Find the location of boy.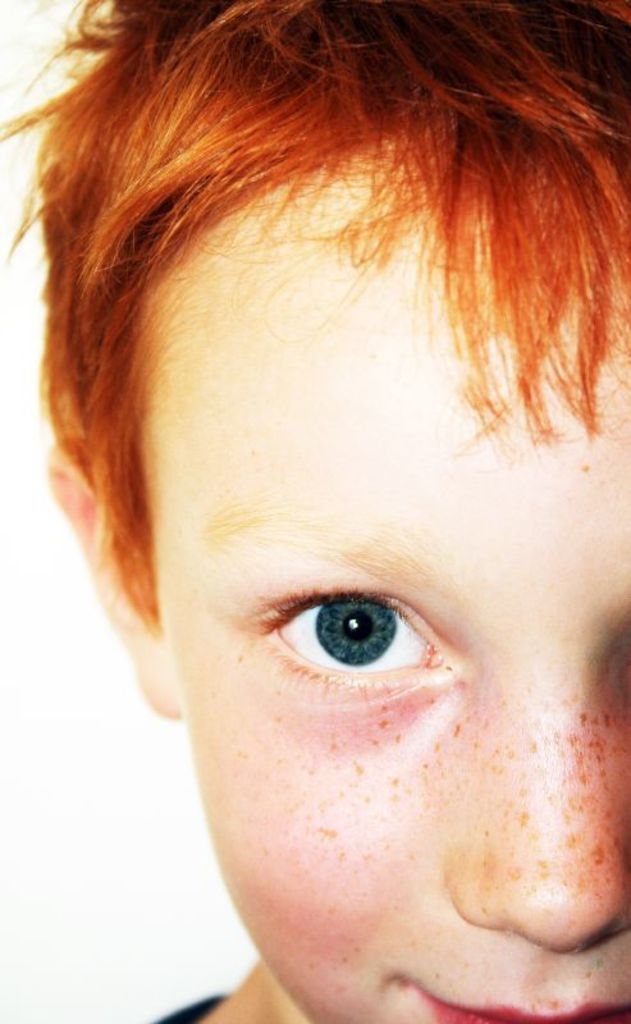
Location: crop(17, 50, 630, 1023).
